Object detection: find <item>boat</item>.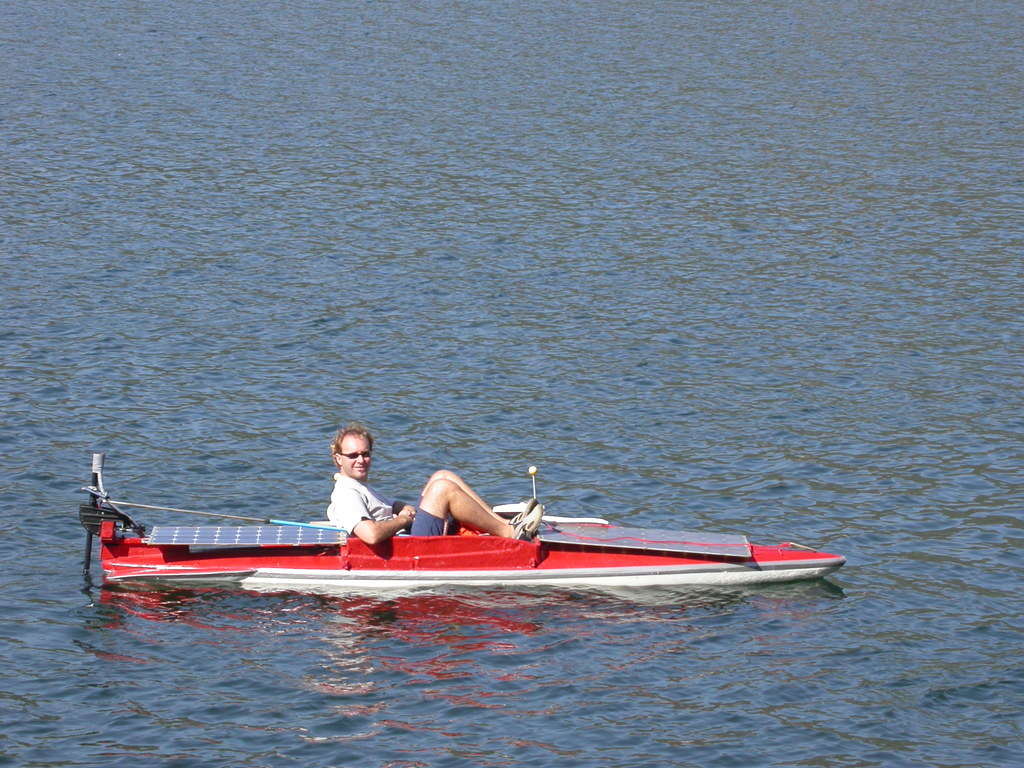
rect(71, 470, 849, 614).
